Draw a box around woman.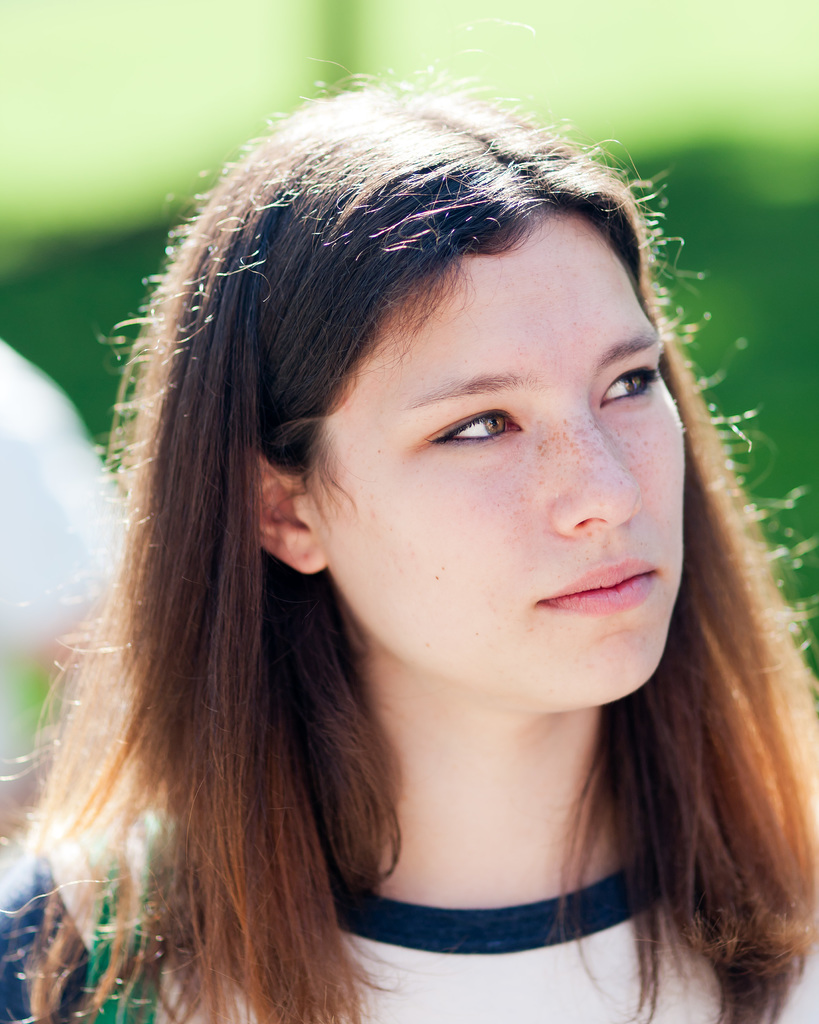
pyautogui.locateOnScreen(28, 108, 818, 1006).
